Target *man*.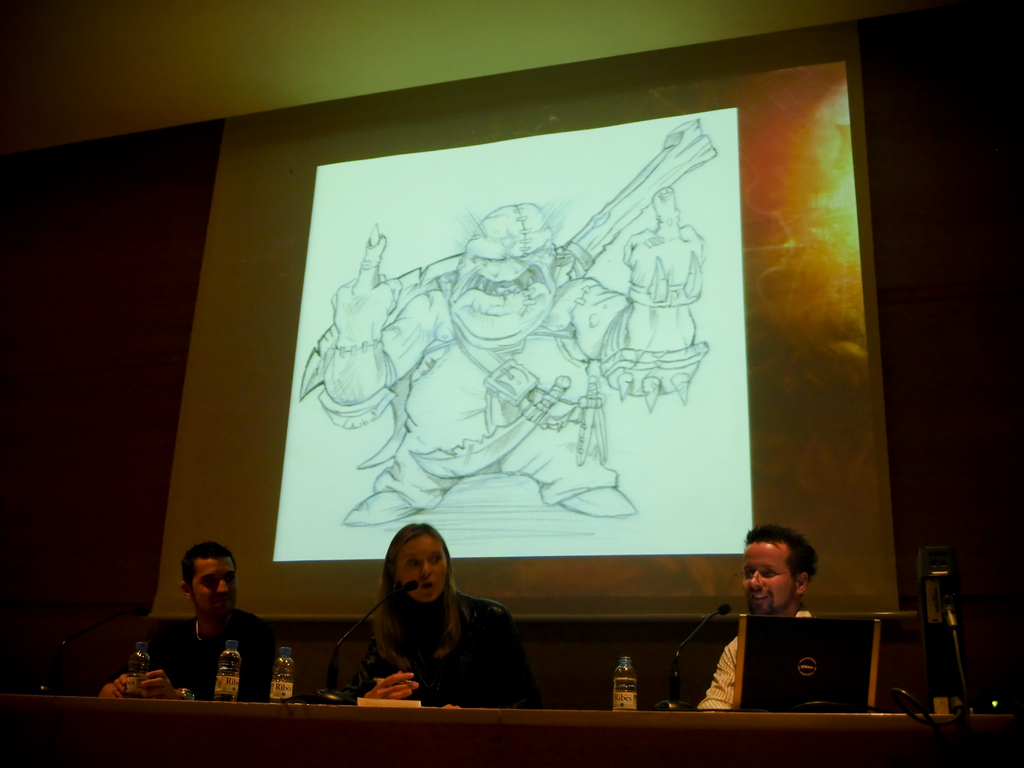
Target region: l=96, t=540, r=277, b=705.
